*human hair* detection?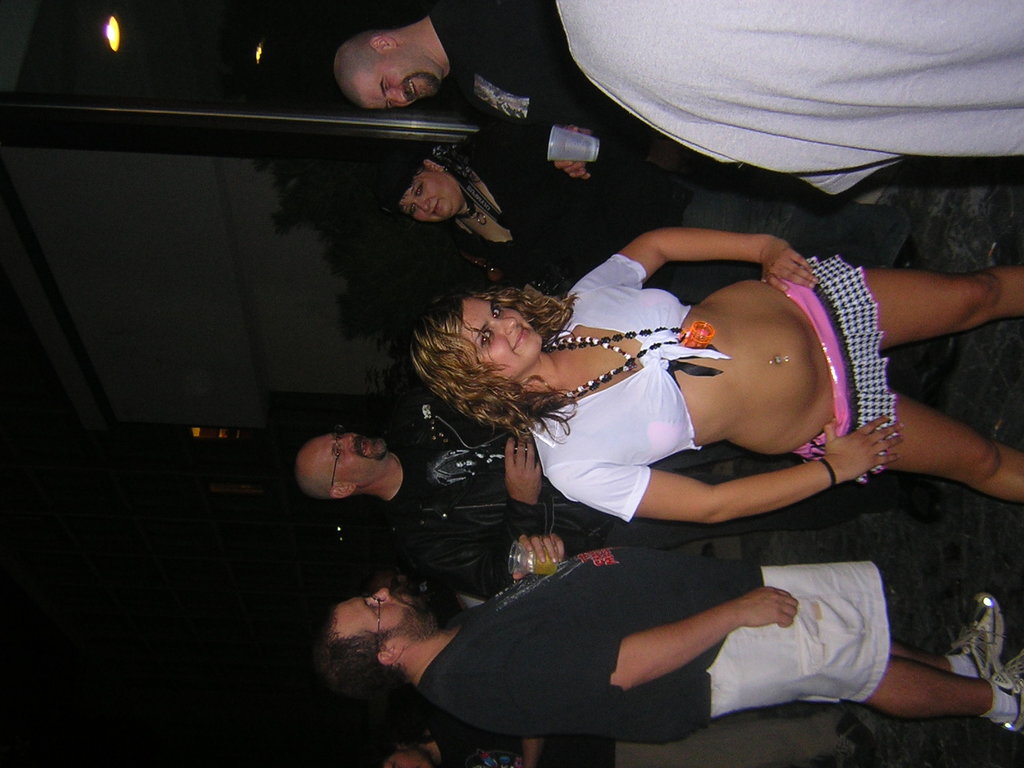
(382, 147, 483, 232)
